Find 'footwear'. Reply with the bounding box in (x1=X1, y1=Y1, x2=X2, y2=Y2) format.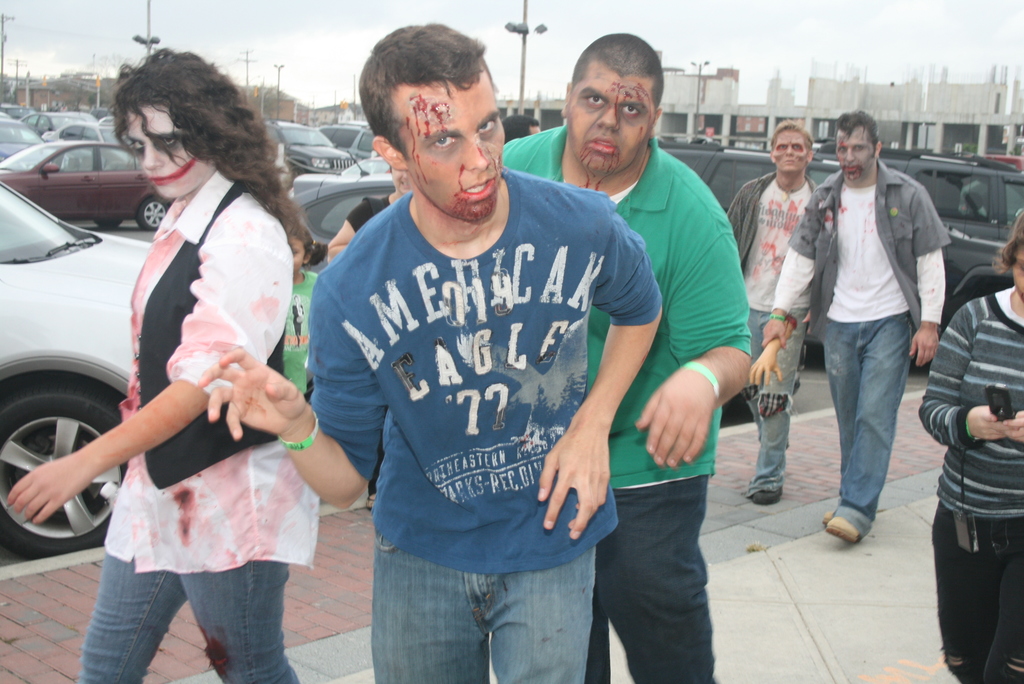
(x1=820, y1=501, x2=842, y2=530).
